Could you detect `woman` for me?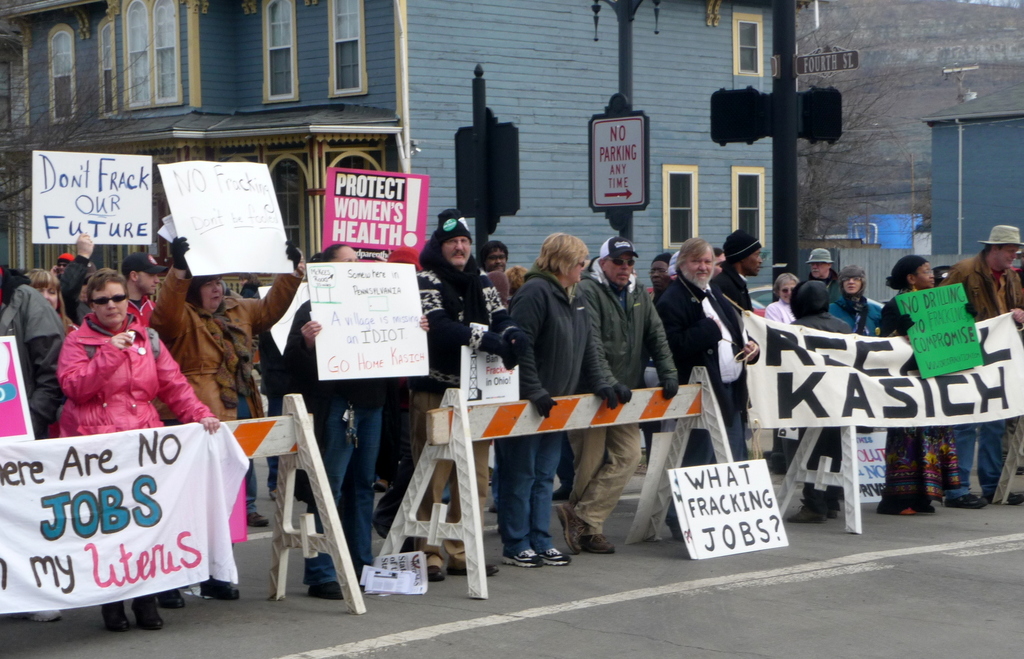
Detection result: x1=761 y1=270 x2=797 y2=329.
